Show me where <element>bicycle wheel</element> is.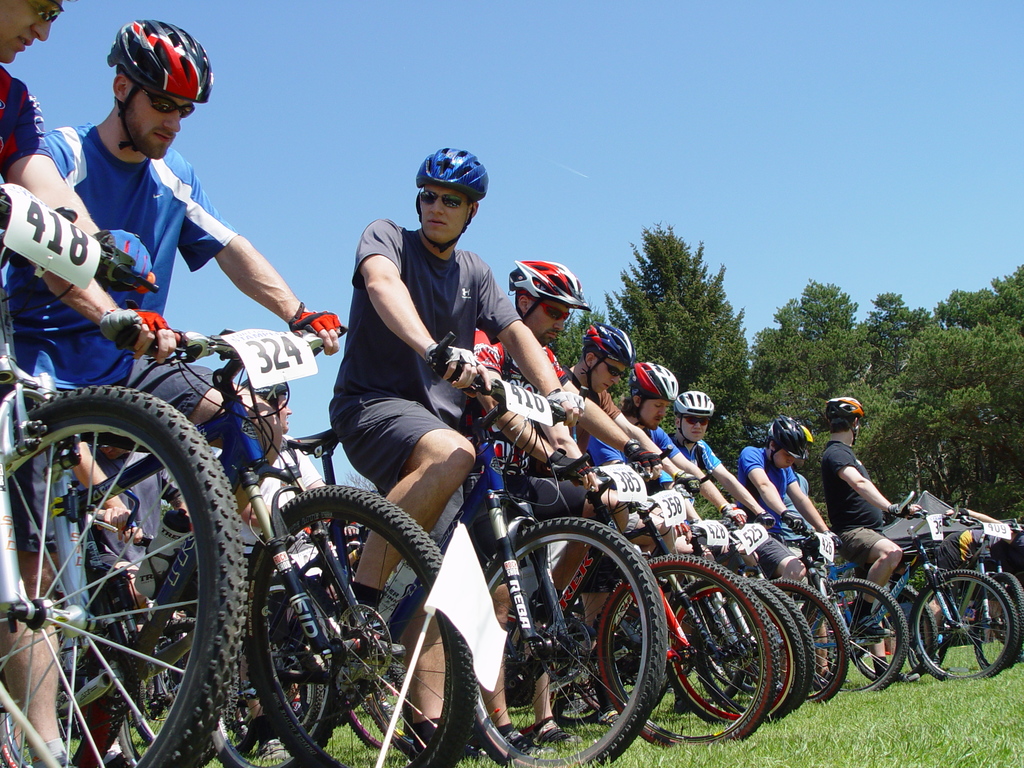
<element>bicycle wheel</element> is at [x1=913, y1=568, x2=1016, y2=680].
